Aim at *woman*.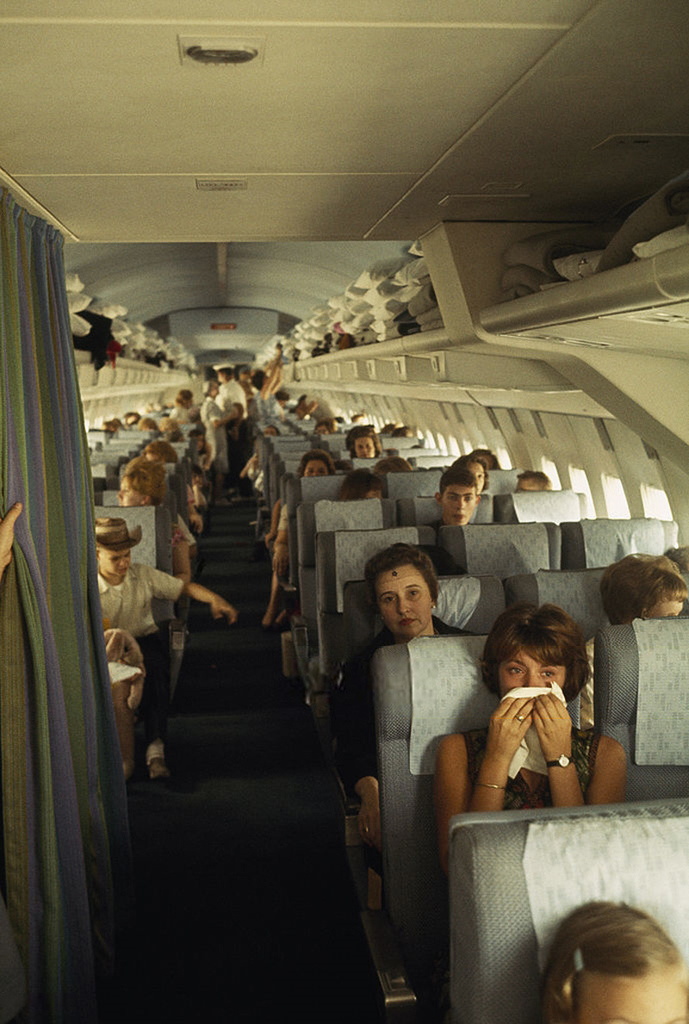
Aimed at pyautogui.locateOnScreen(329, 547, 475, 856).
